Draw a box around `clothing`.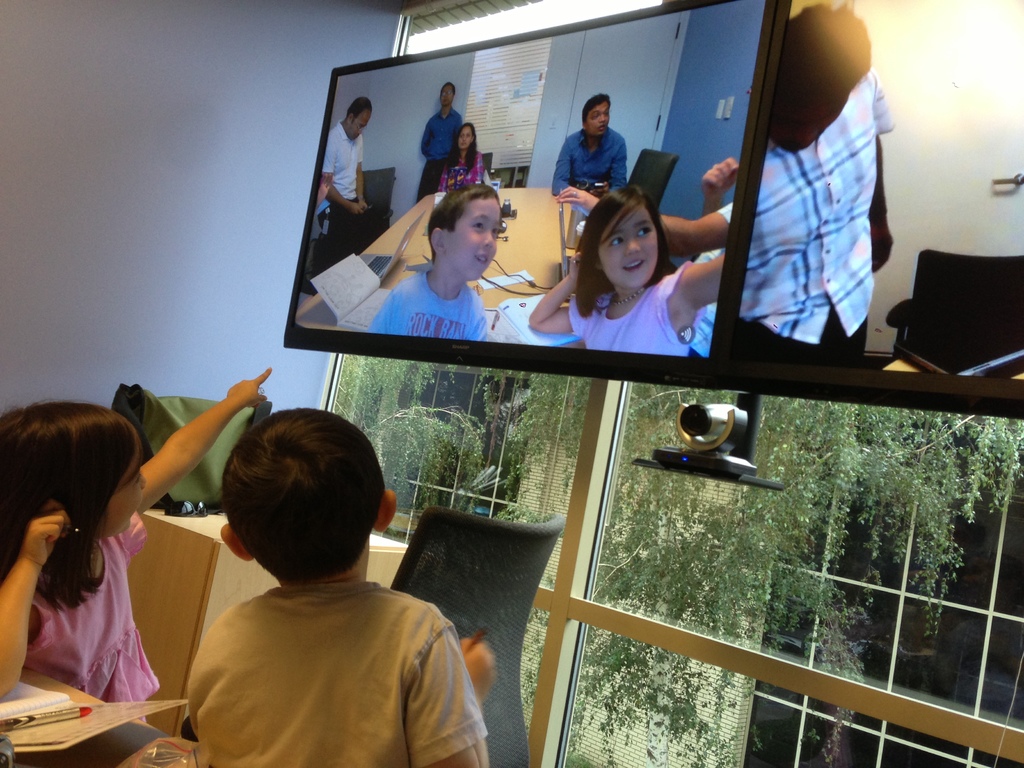
(545,124,634,195).
